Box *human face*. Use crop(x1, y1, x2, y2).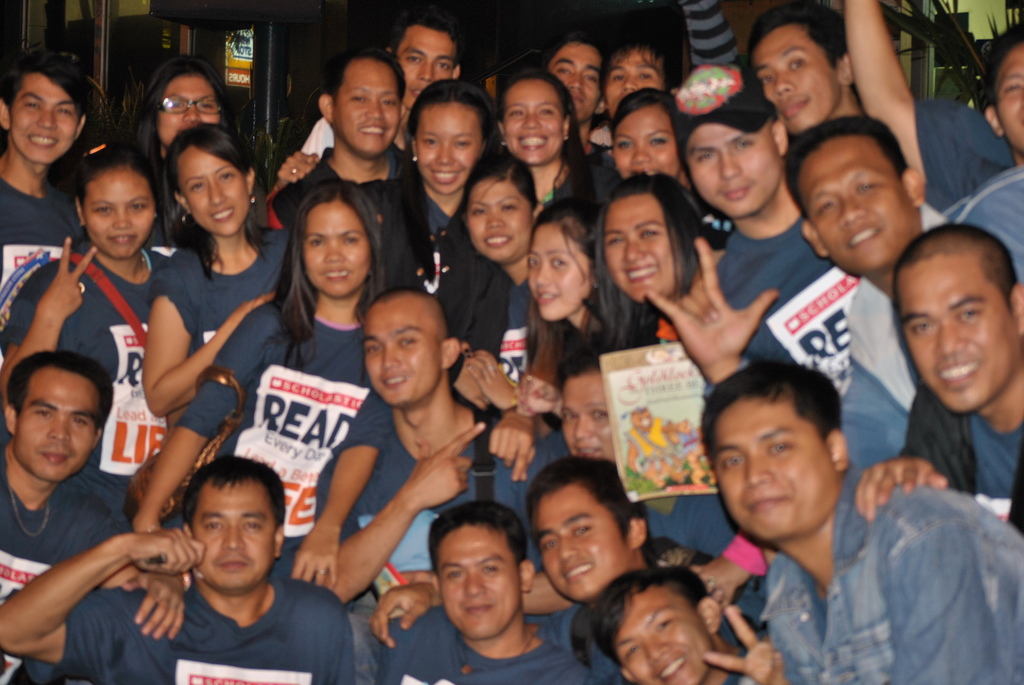
crop(397, 22, 463, 112).
